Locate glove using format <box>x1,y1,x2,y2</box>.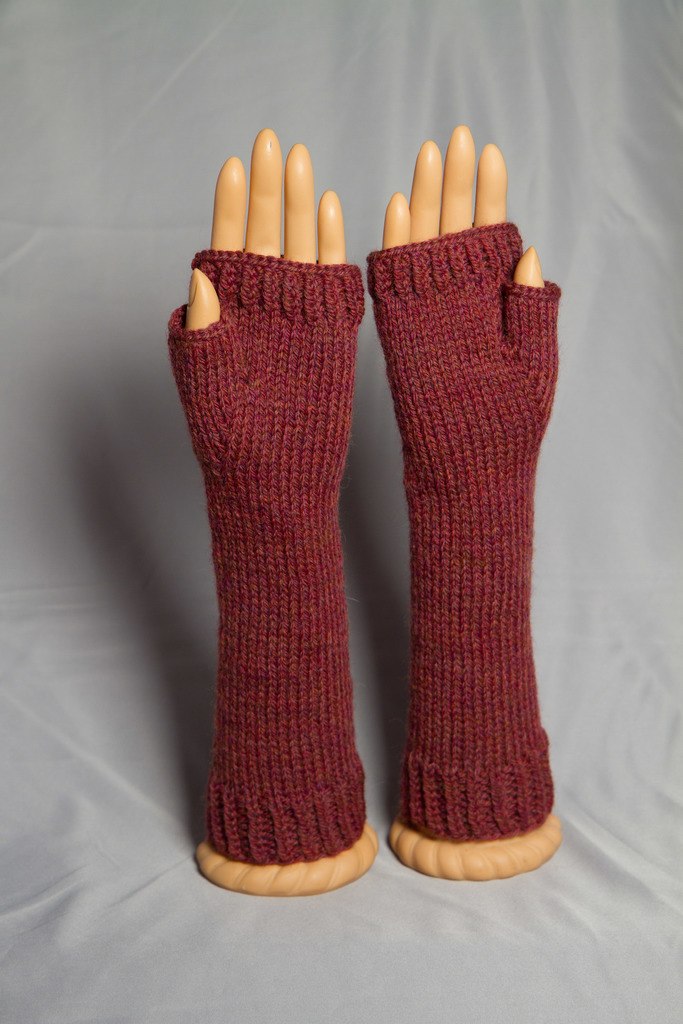
<box>160,253,381,863</box>.
